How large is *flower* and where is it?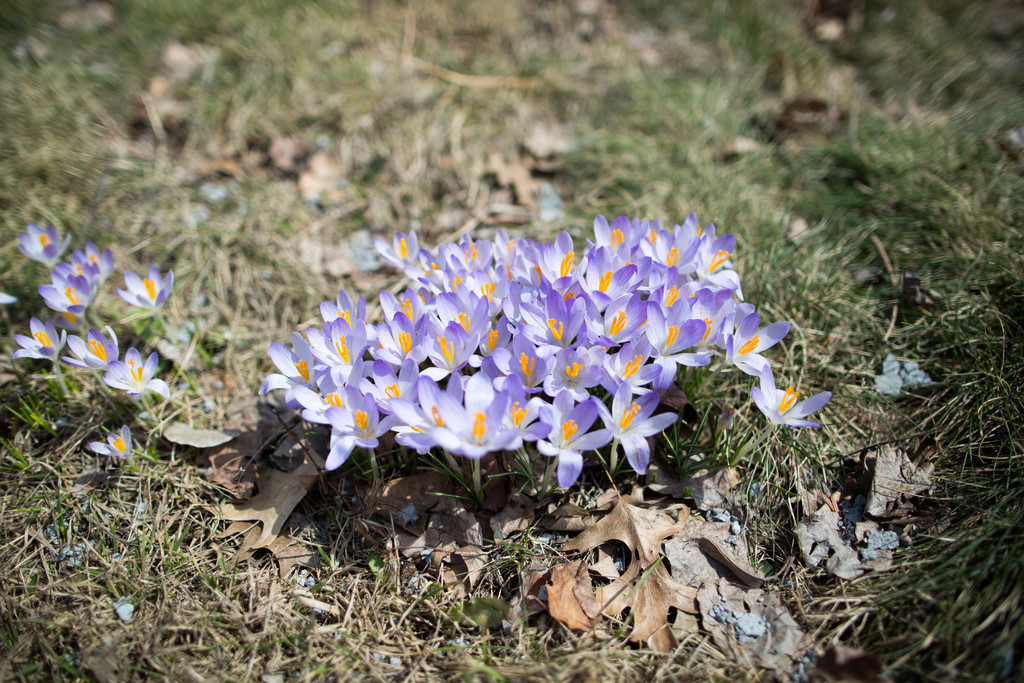
Bounding box: rect(17, 219, 71, 269).
